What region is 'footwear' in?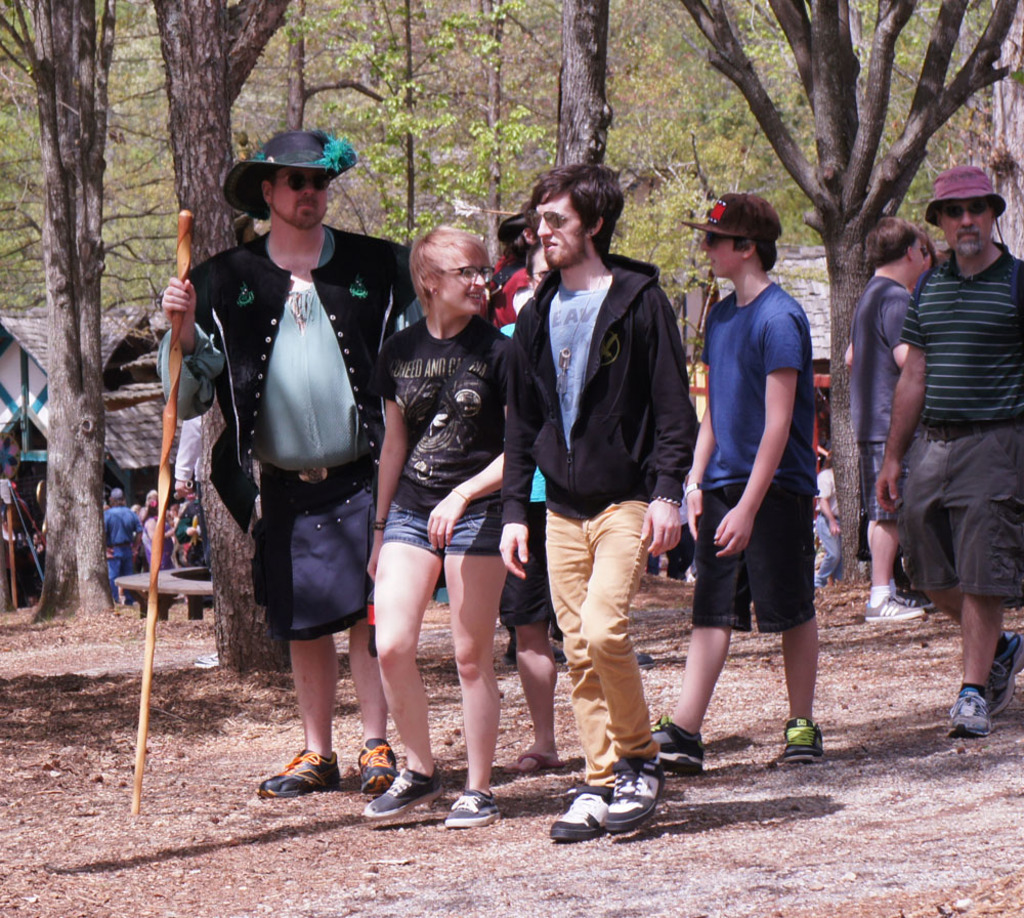
box=[542, 785, 622, 839].
